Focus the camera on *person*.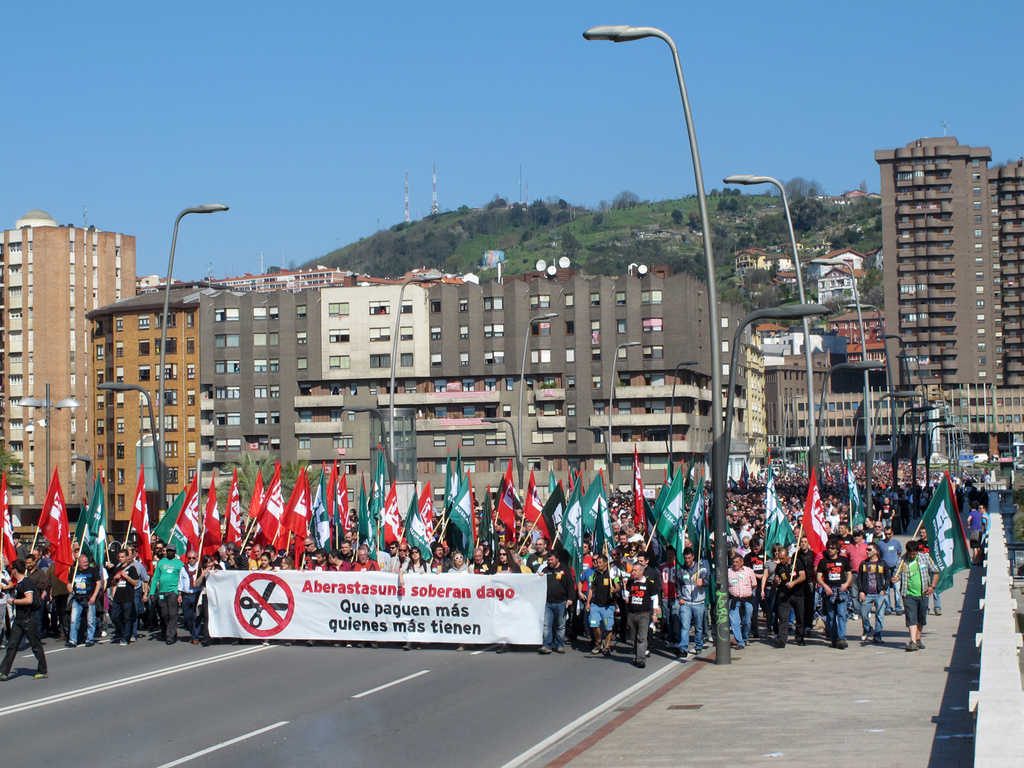
Focus region: bbox=[102, 548, 135, 644].
